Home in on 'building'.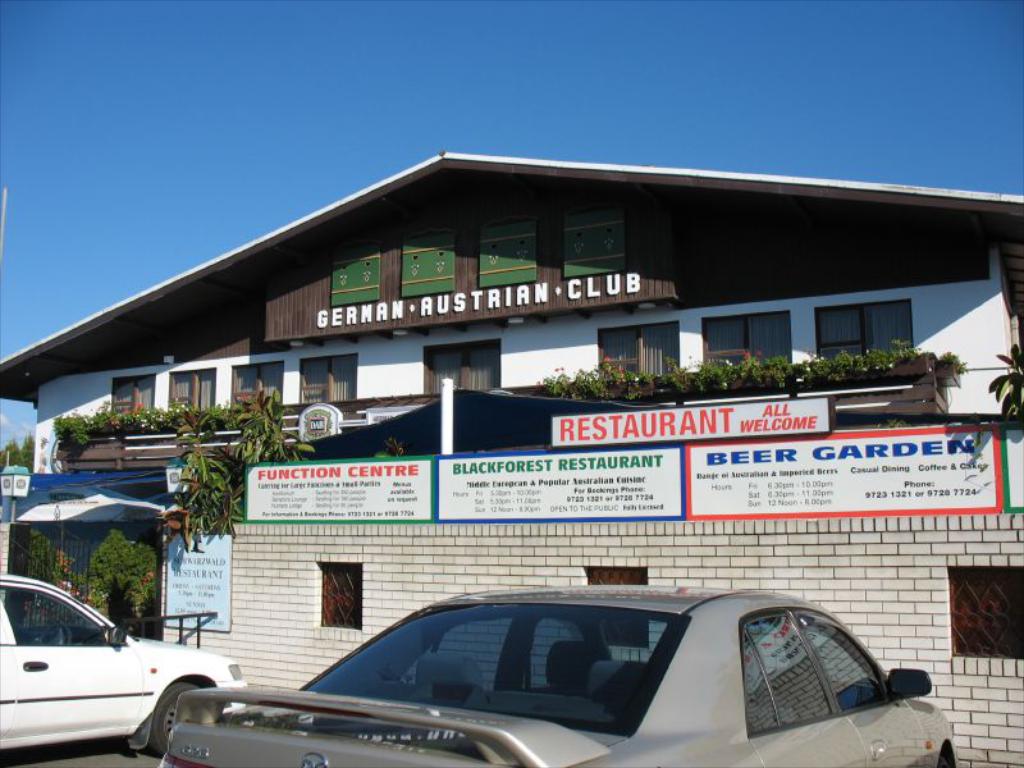
Homed in at detection(0, 146, 1023, 767).
